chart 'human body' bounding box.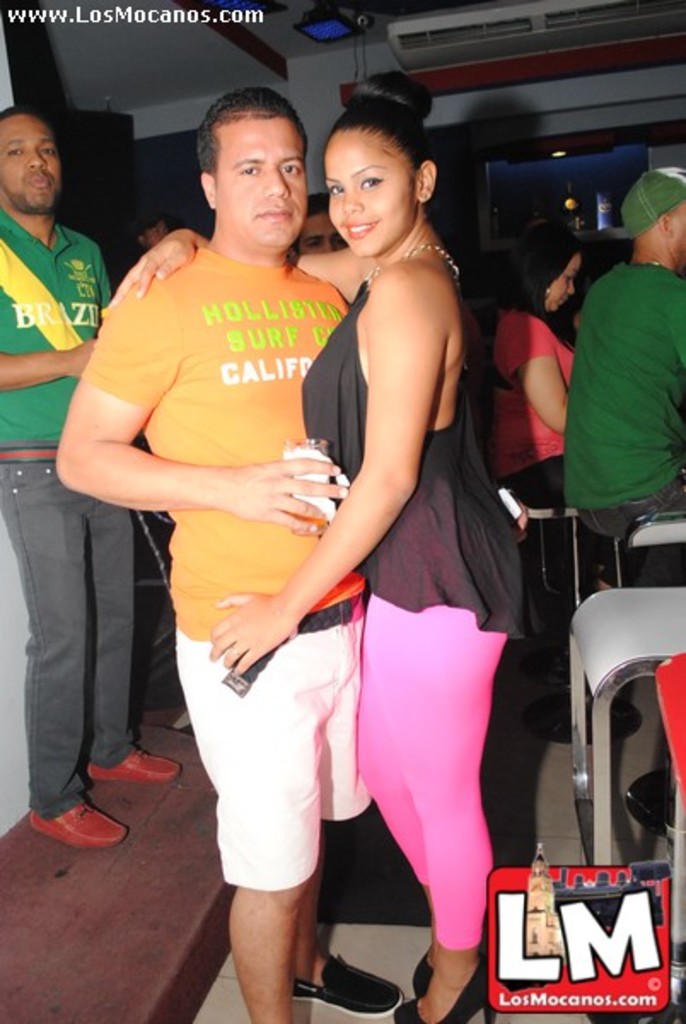
Charted: Rect(201, 53, 532, 1022).
